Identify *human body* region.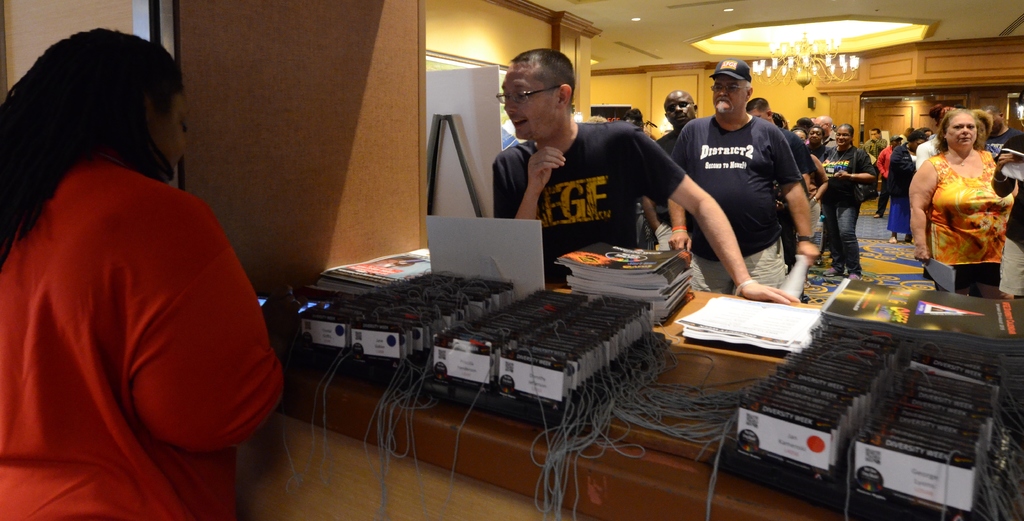
Region: <box>879,132,899,217</box>.
